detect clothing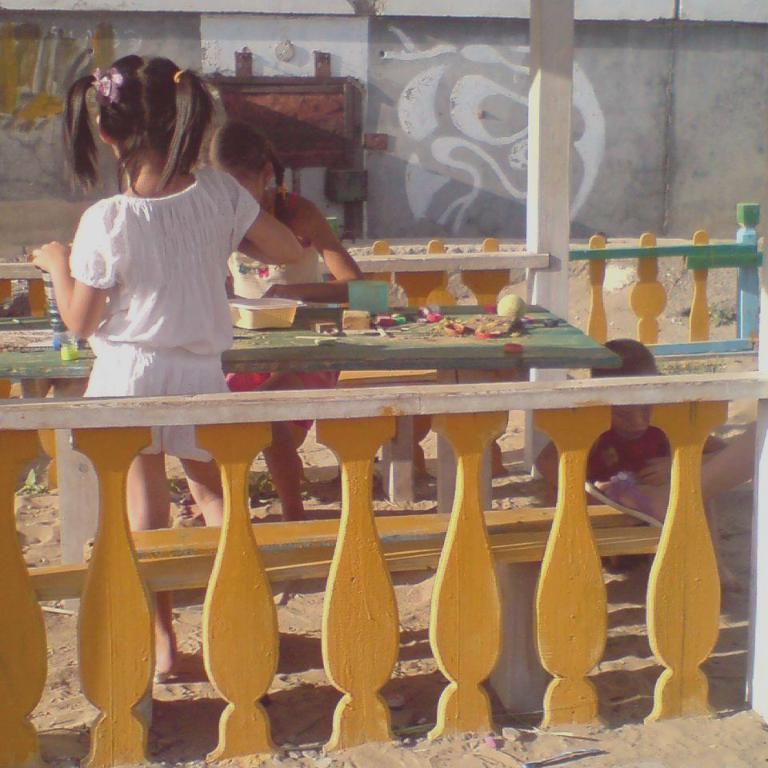
box=[529, 428, 707, 498]
